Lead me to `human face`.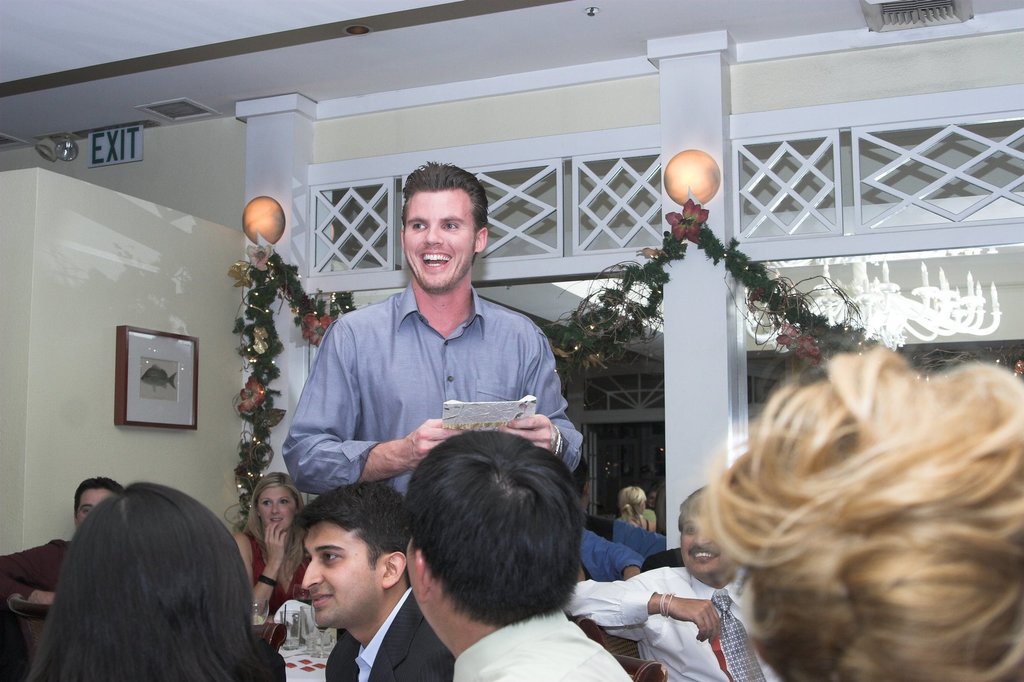
Lead to {"left": 255, "top": 486, "right": 295, "bottom": 532}.
